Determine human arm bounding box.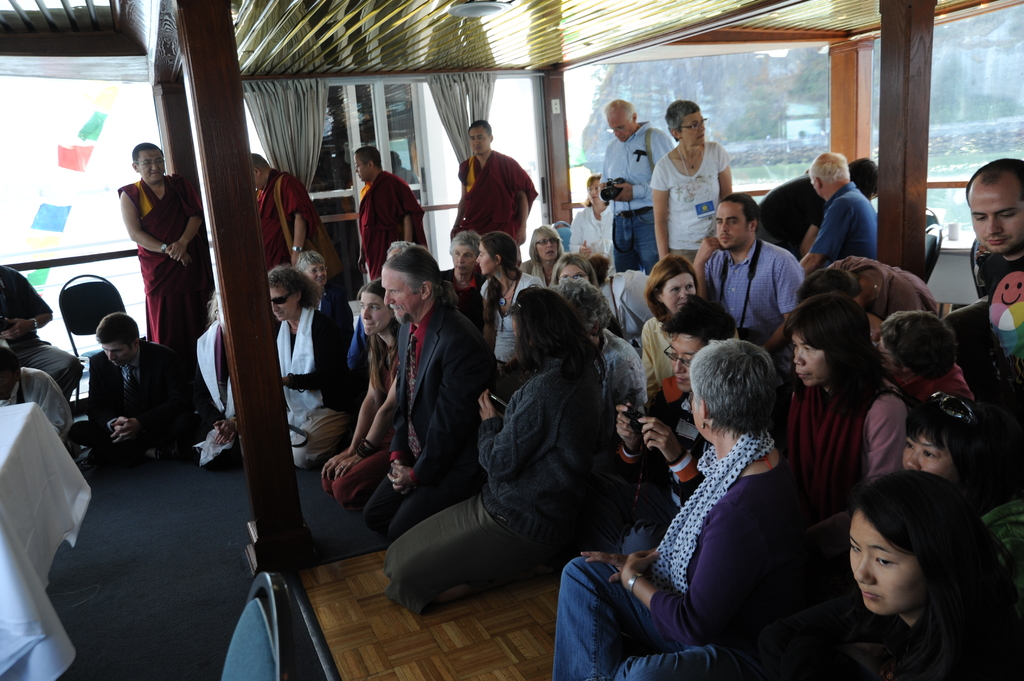
Determined: l=619, t=500, r=766, b=653.
